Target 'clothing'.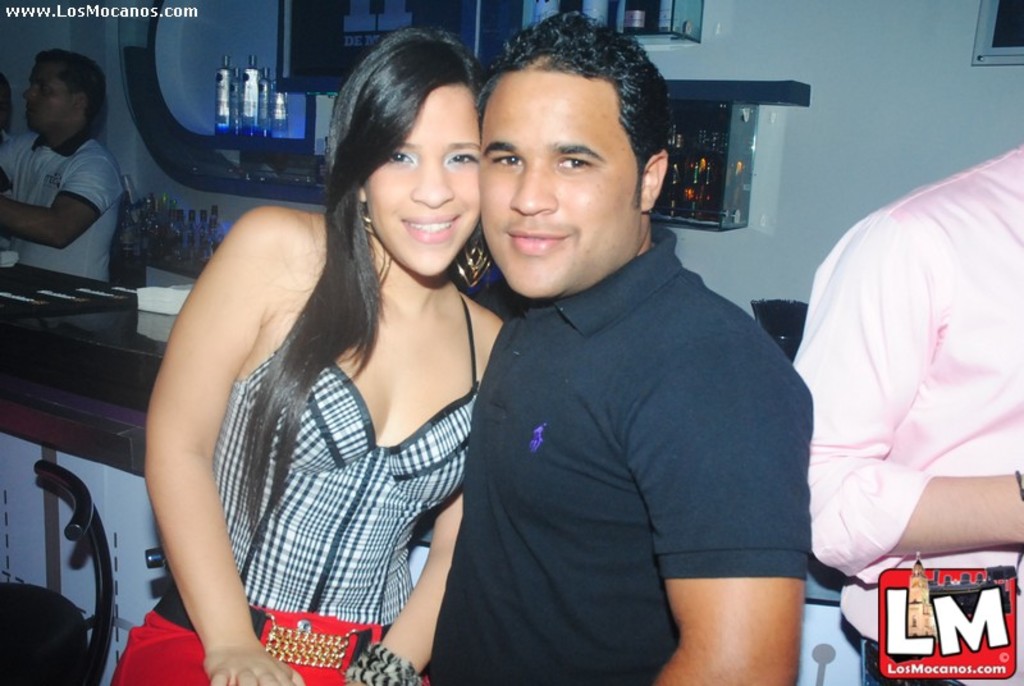
Target region: 412:218:815:685.
